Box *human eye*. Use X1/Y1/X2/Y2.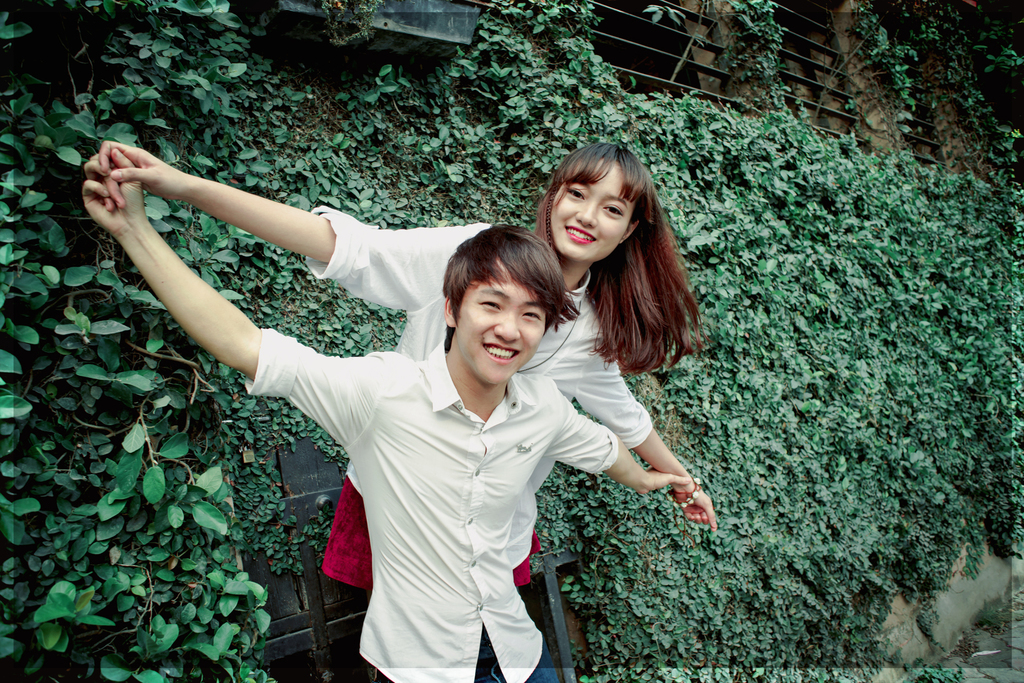
602/204/626/216.
